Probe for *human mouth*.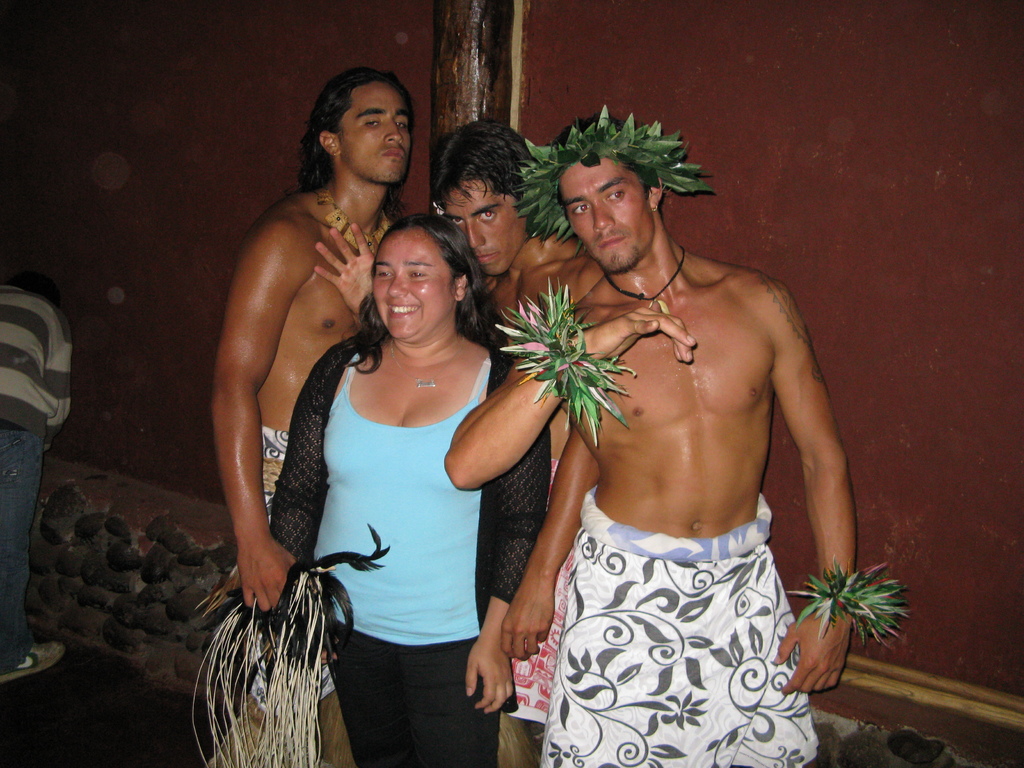
Probe result: pyautogui.locateOnScreen(594, 229, 623, 248).
